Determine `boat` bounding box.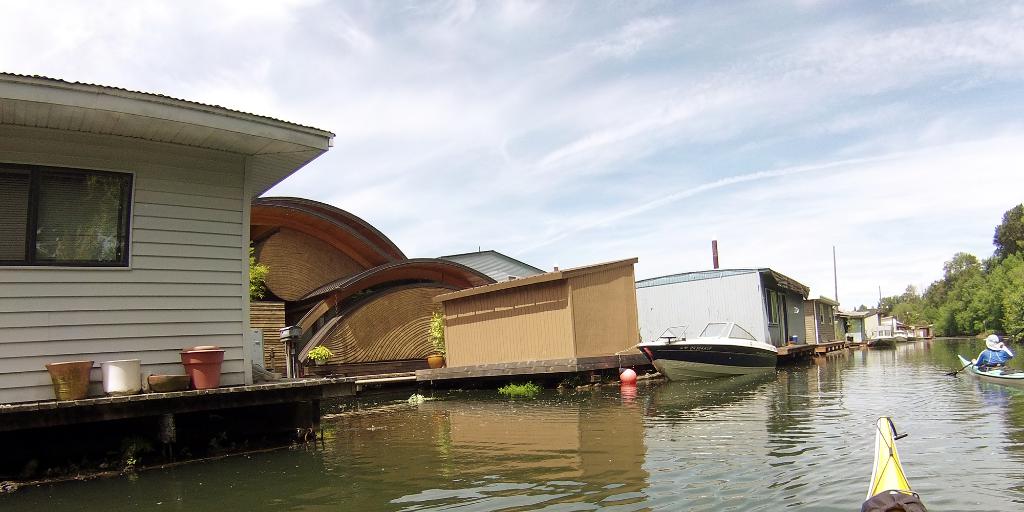
Determined: box=[855, 417, 927, 511].
